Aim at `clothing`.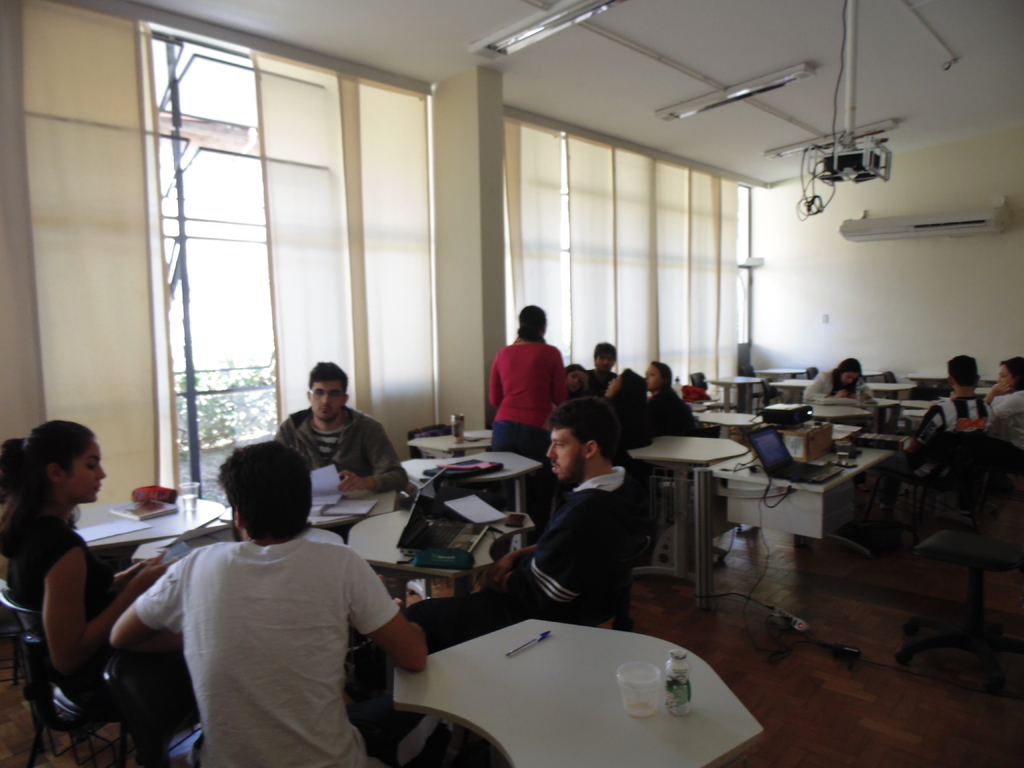
Aimed at [643, 381, 718, 438].
